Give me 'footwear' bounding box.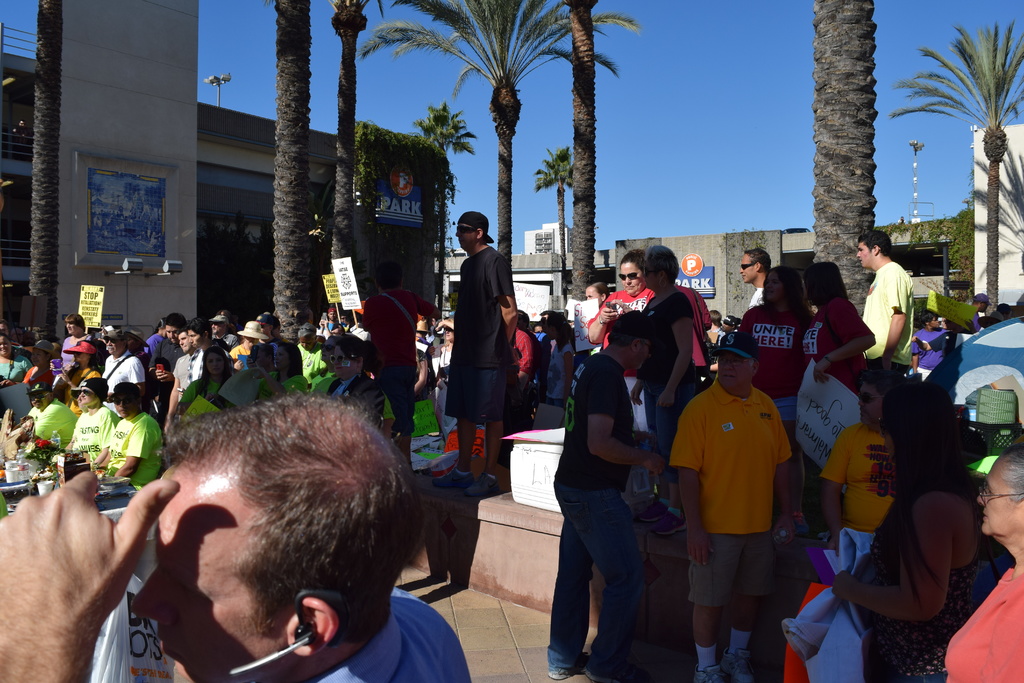
BBox(432, 468, 478, 488).
